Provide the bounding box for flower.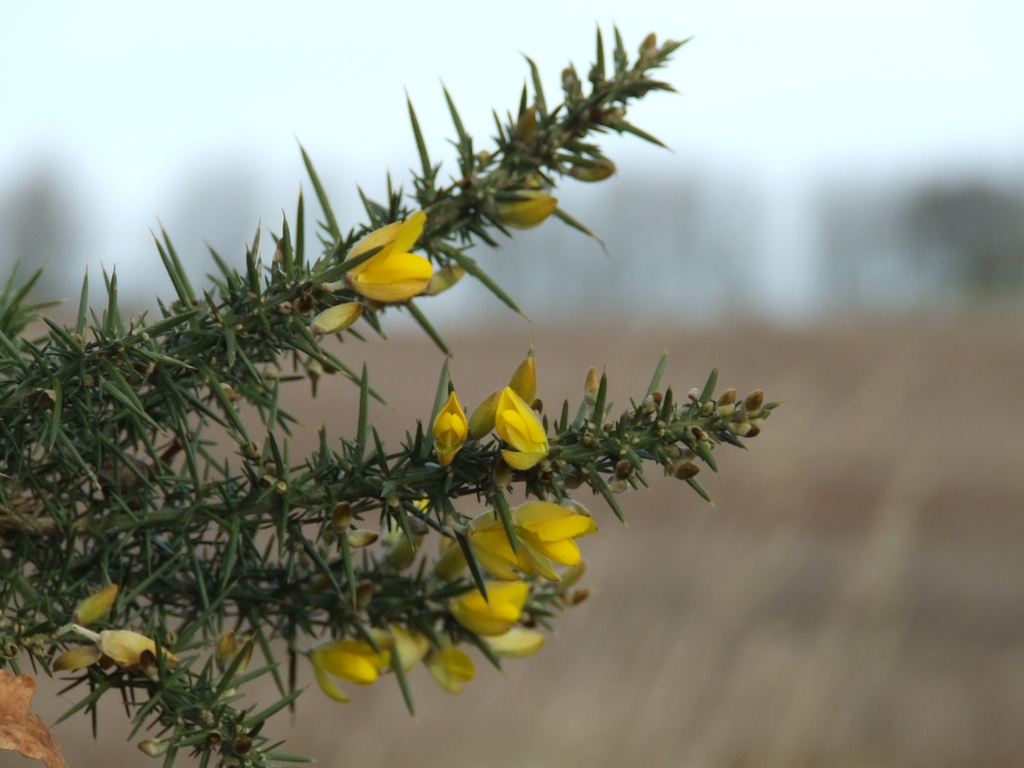
(left=424, top=641, right=476, bottom=689).
